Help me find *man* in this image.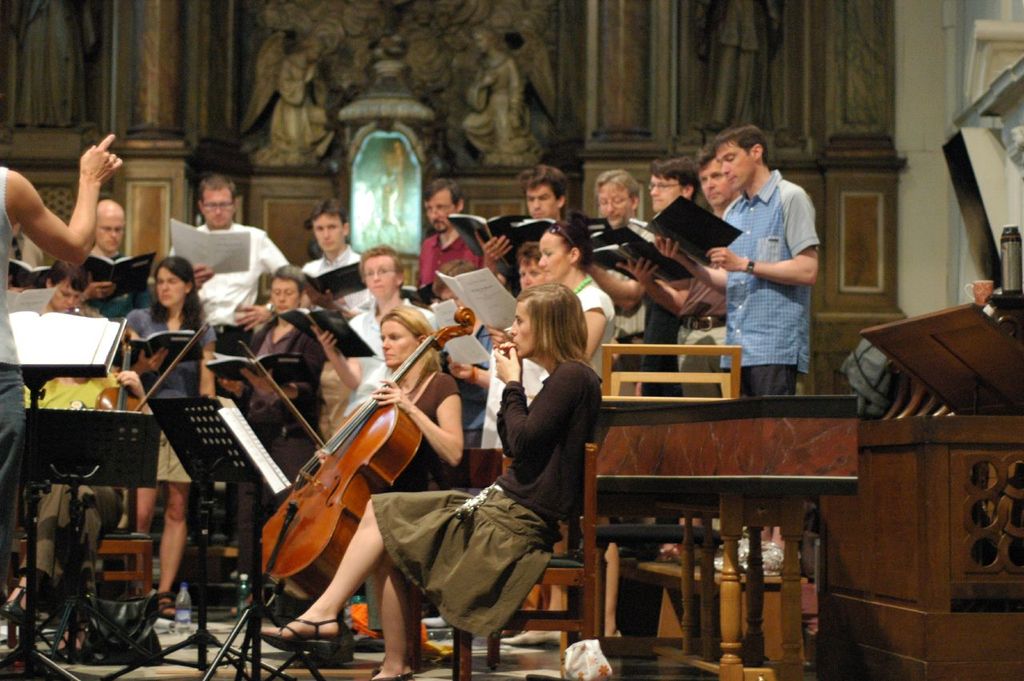
Found it: bbox=[298, 200, 366, 314].
